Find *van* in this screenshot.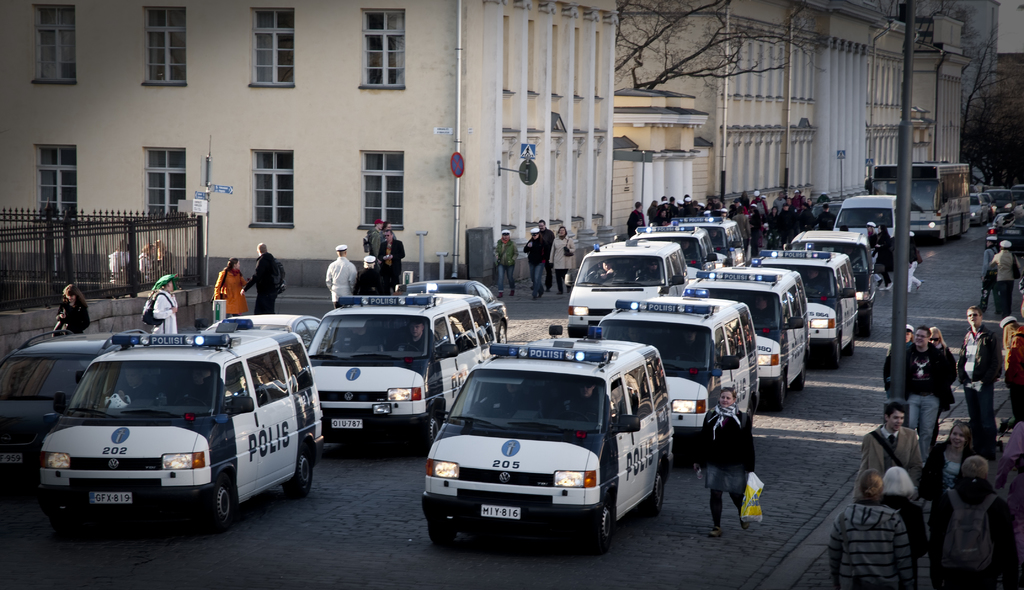
The bounding box for *van* is BBox(746, 246, 859, 369).
